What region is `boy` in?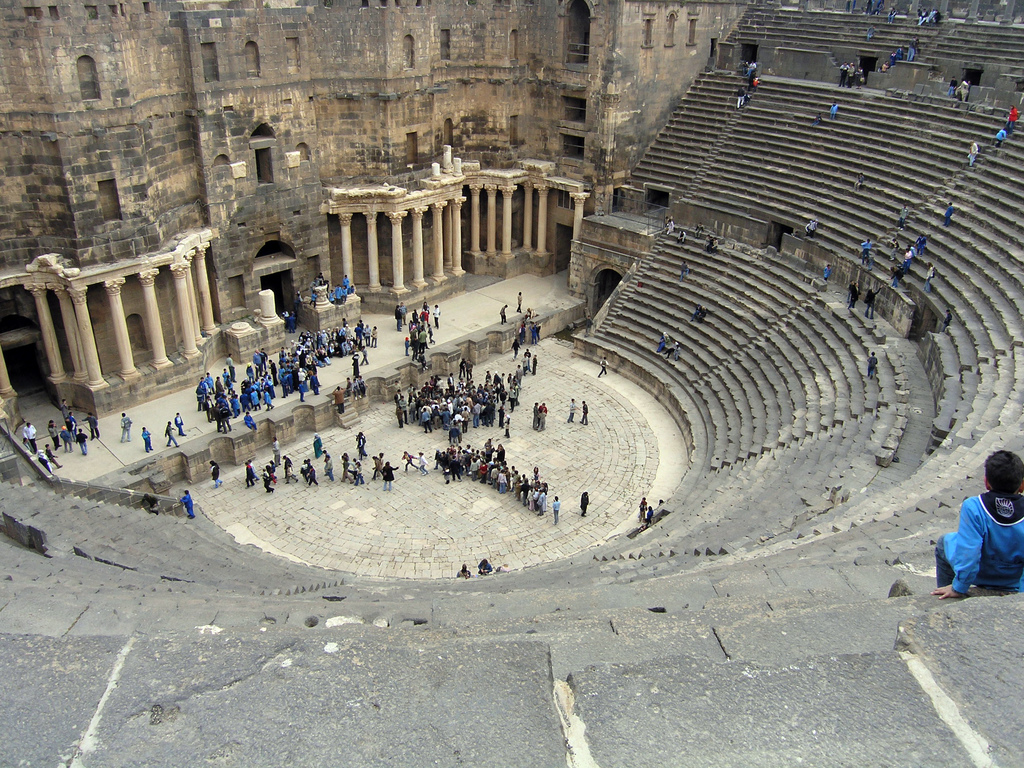
BBox(399, 450, 416, 472).
